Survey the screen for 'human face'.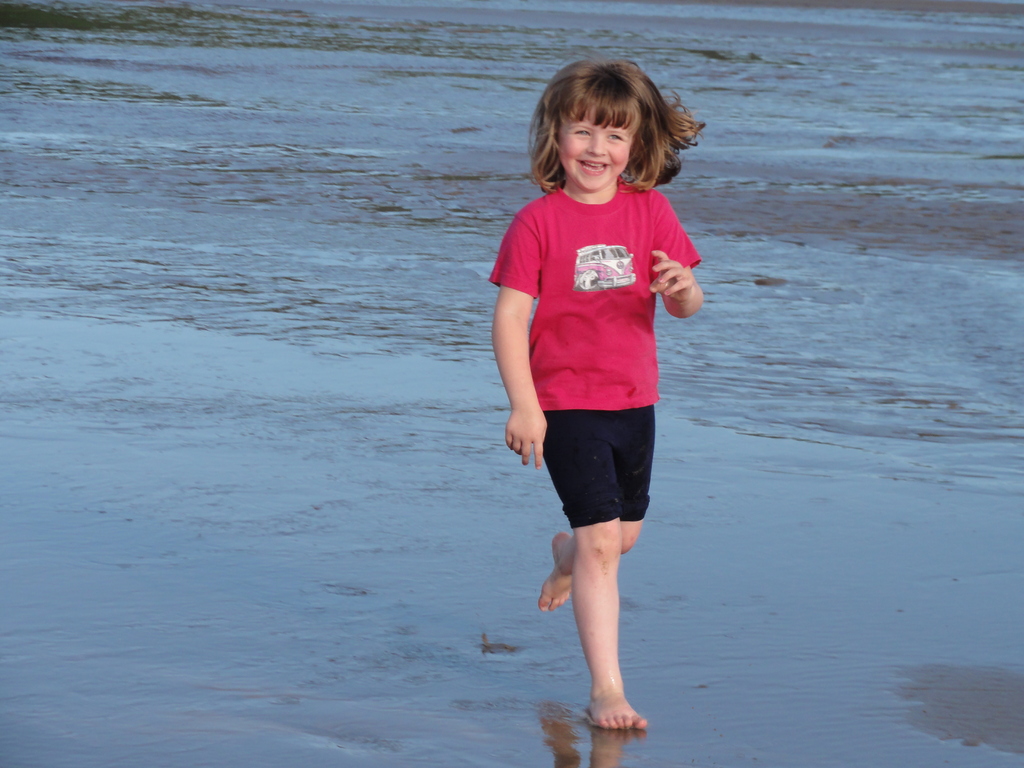
Survey found: region(564, 106, 632, 185).
